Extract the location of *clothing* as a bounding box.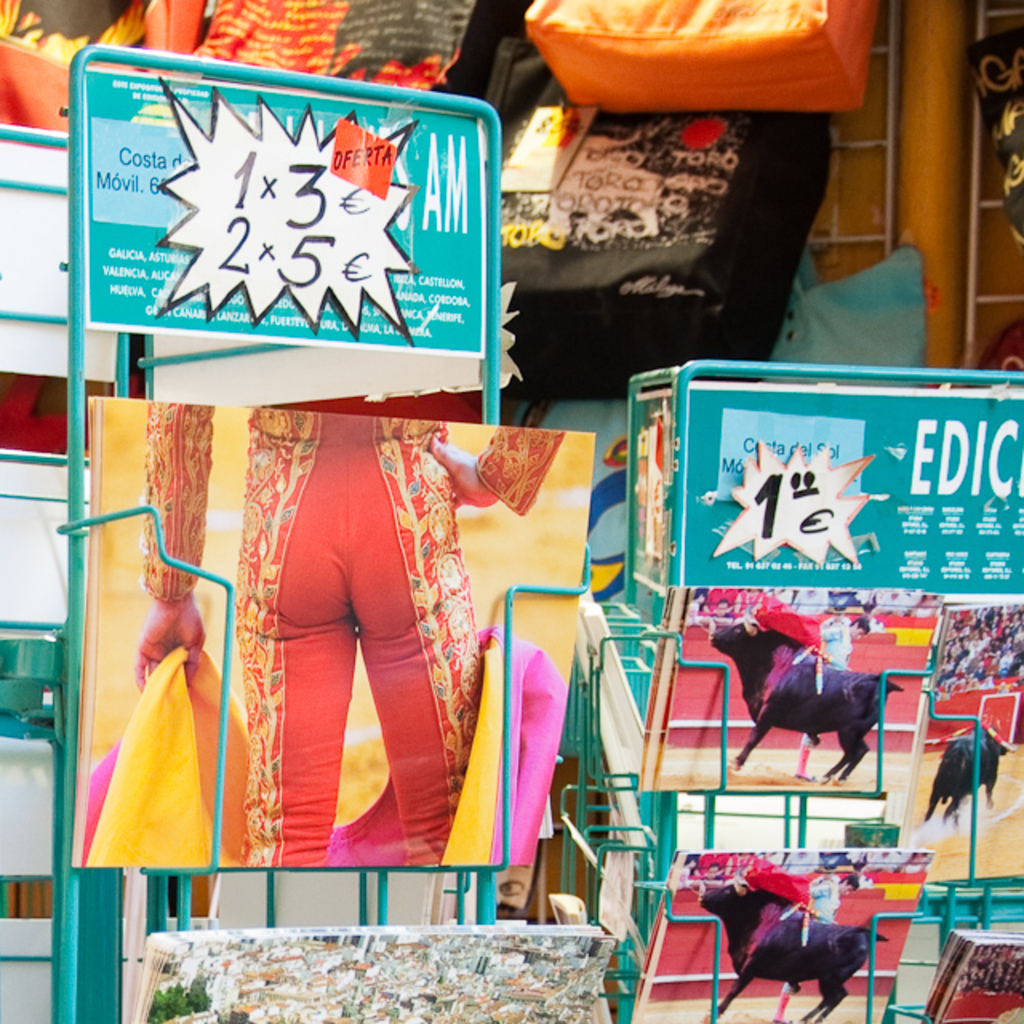
Rect(803, 882, 843, 923).
